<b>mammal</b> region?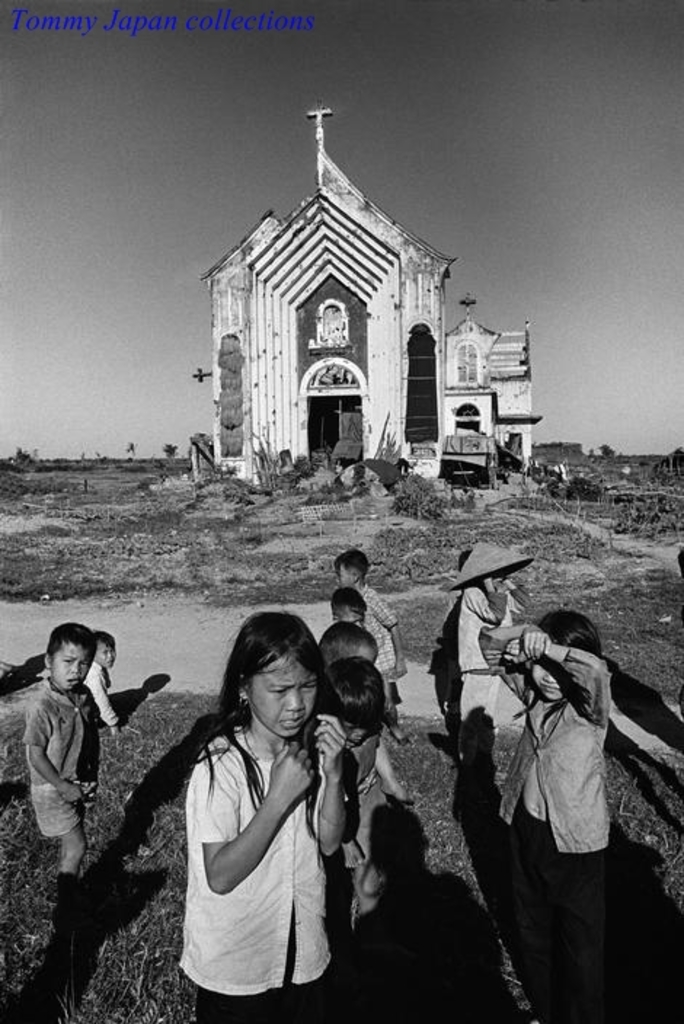
crop(336, 554, 410, 742)
